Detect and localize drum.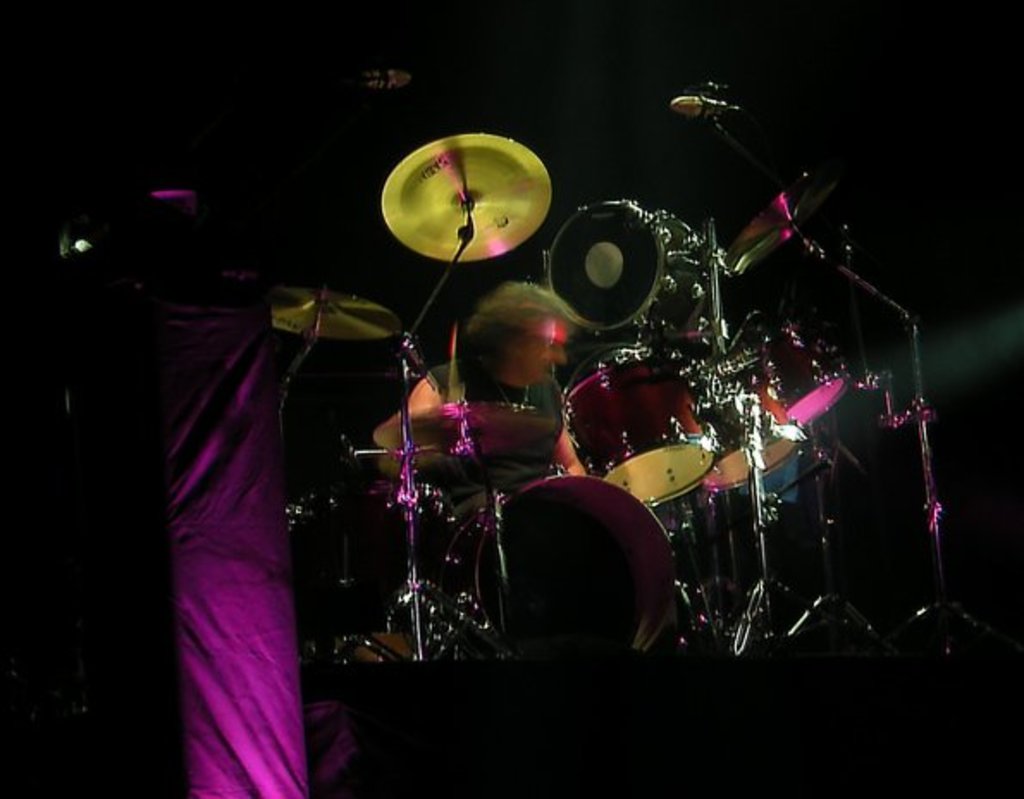
Localized at crop(444, 474, 682, 663).
